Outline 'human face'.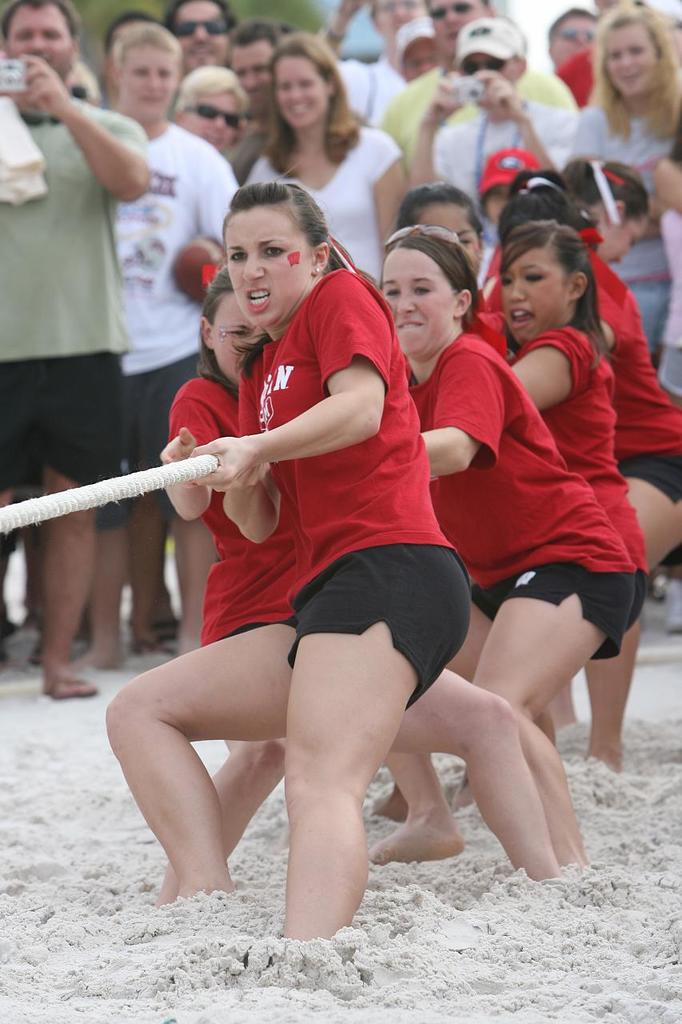
Outline: (left=409, top=46, right=444, bottom=81).
